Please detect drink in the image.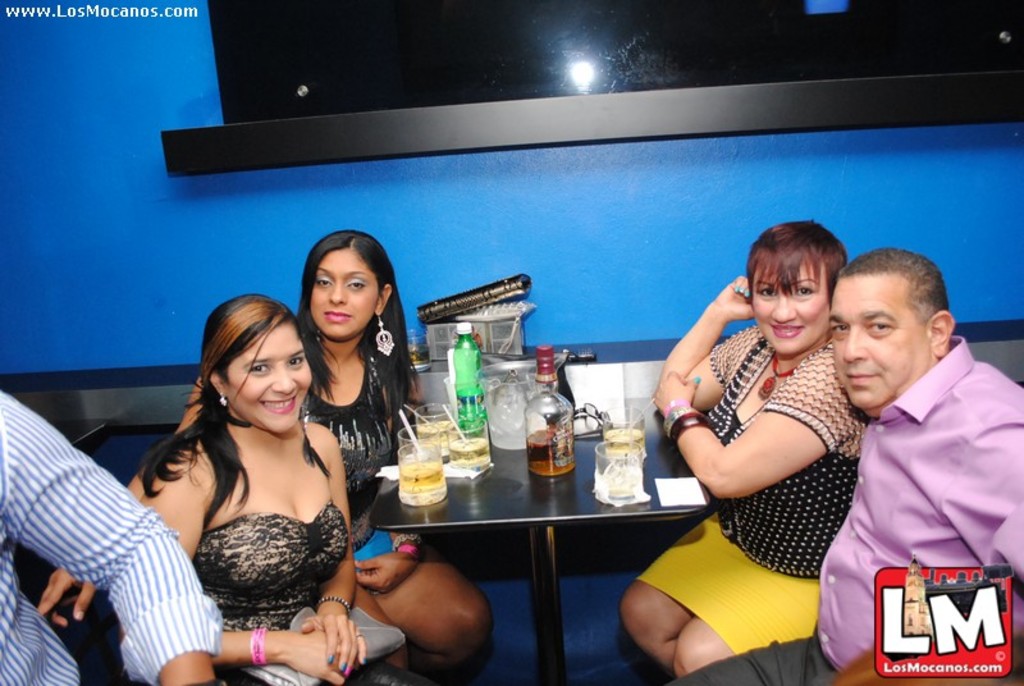
bbox(416, 401, 448, 457).
